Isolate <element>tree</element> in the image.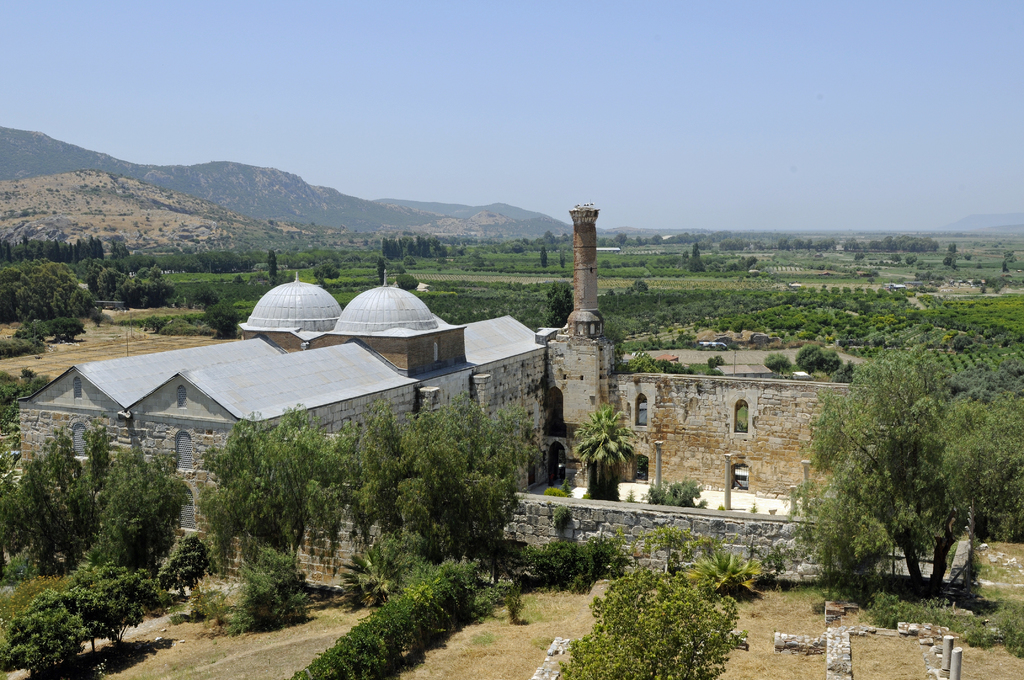
Isolated region: x1=196 y1=250 x2=236 y2=271.
